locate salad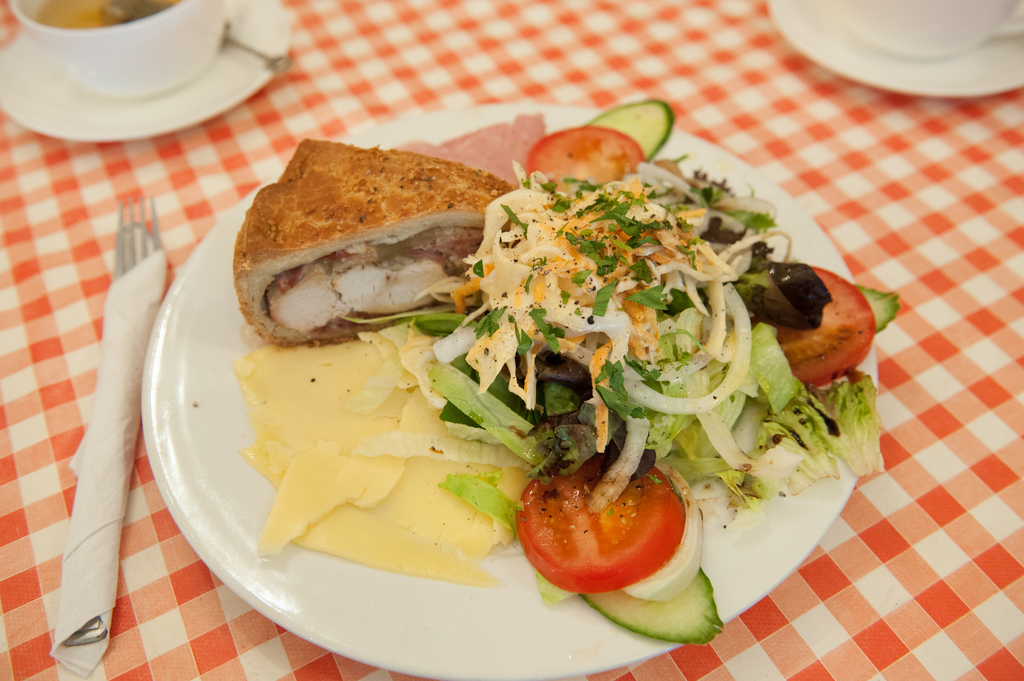
detection(380, 85, 926, 639)
